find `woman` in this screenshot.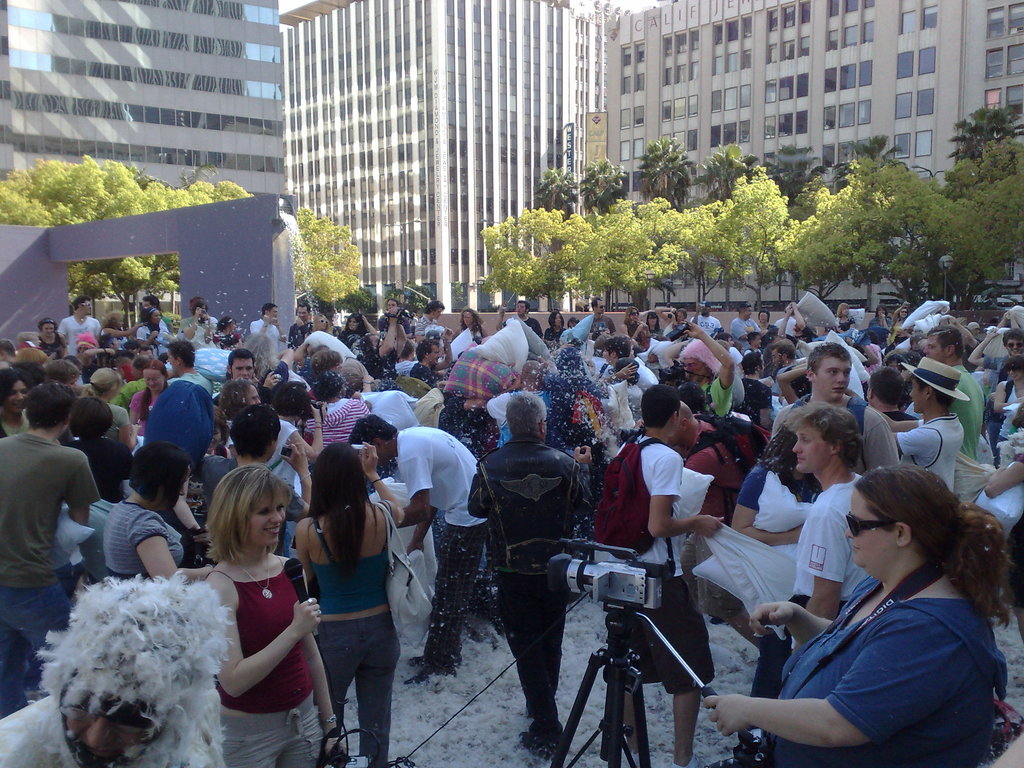
The bounding box for `woman` is (131,360,168,443).
